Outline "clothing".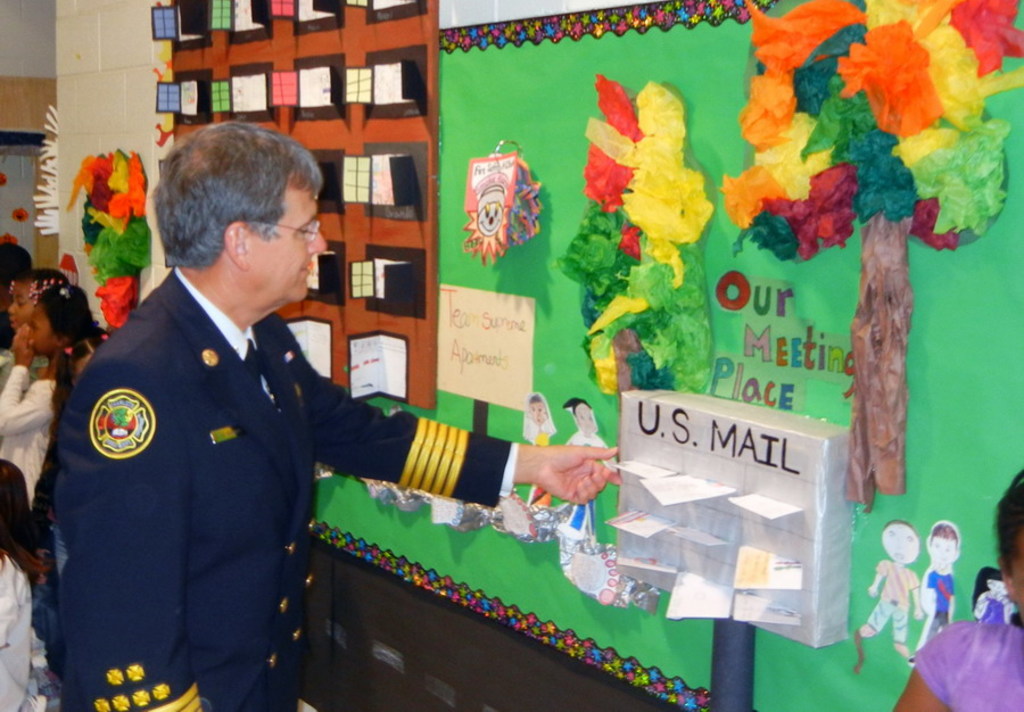
Outline: locate(907, 614, 1023, 711).
